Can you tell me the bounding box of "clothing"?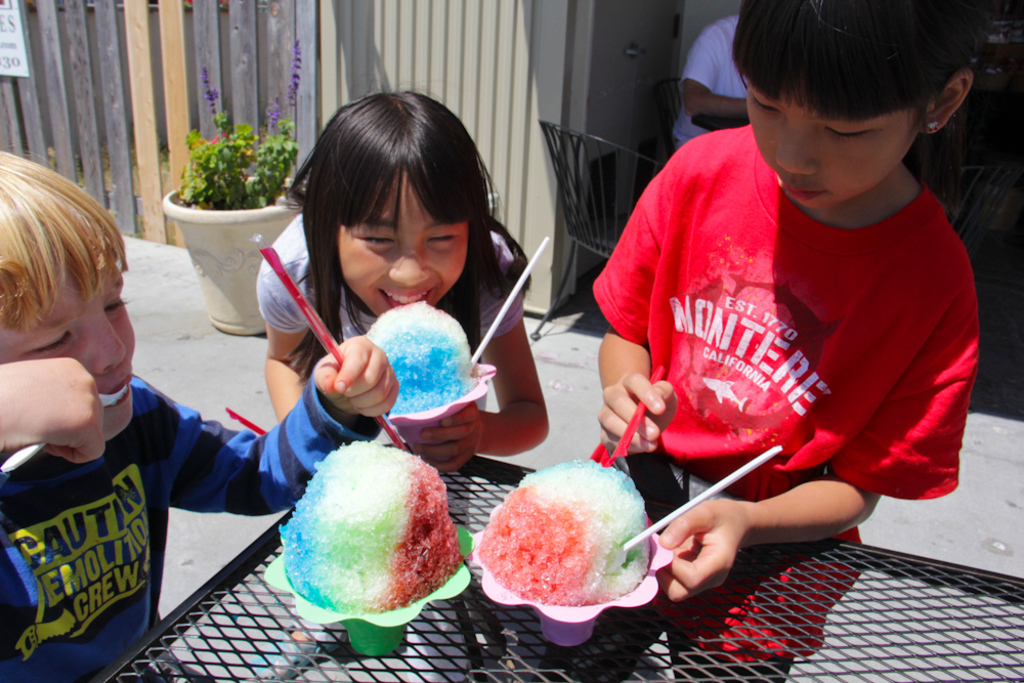
0 379 380 682.
